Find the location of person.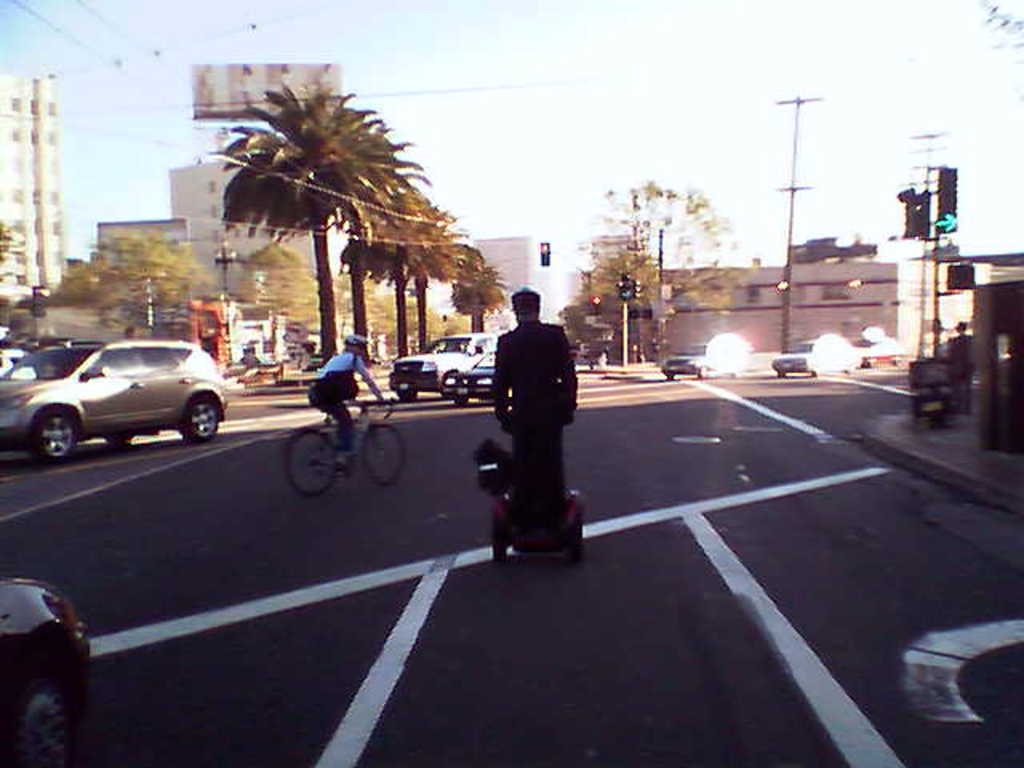
Location: <box>306,336,379,464</box>.
